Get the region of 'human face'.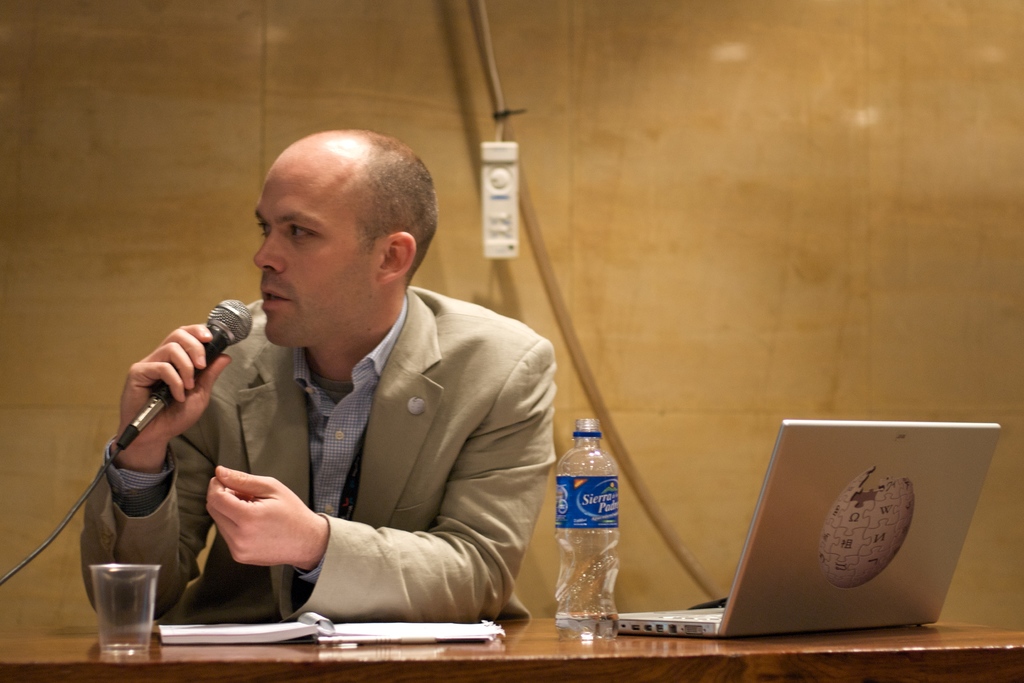
x1=254 y1=151 x2=371 y2=344.
